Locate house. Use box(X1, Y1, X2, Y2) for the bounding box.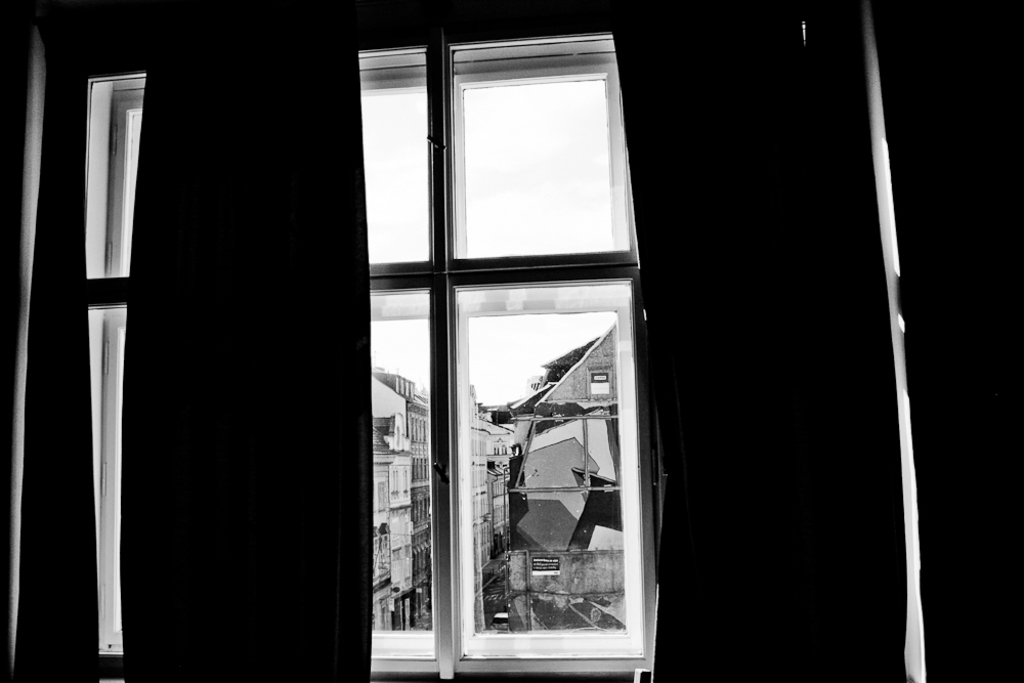
box(408, 393, 434, 635).
